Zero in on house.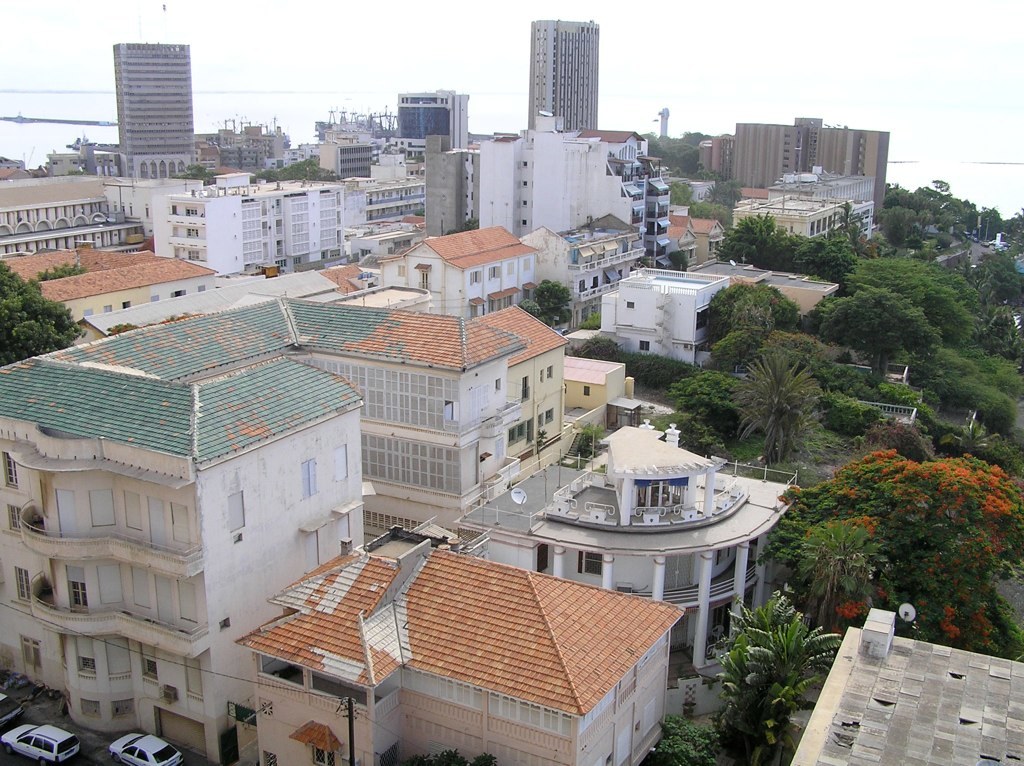
Zeroed in: (left=263, top=522, right=681, bottom=765).
